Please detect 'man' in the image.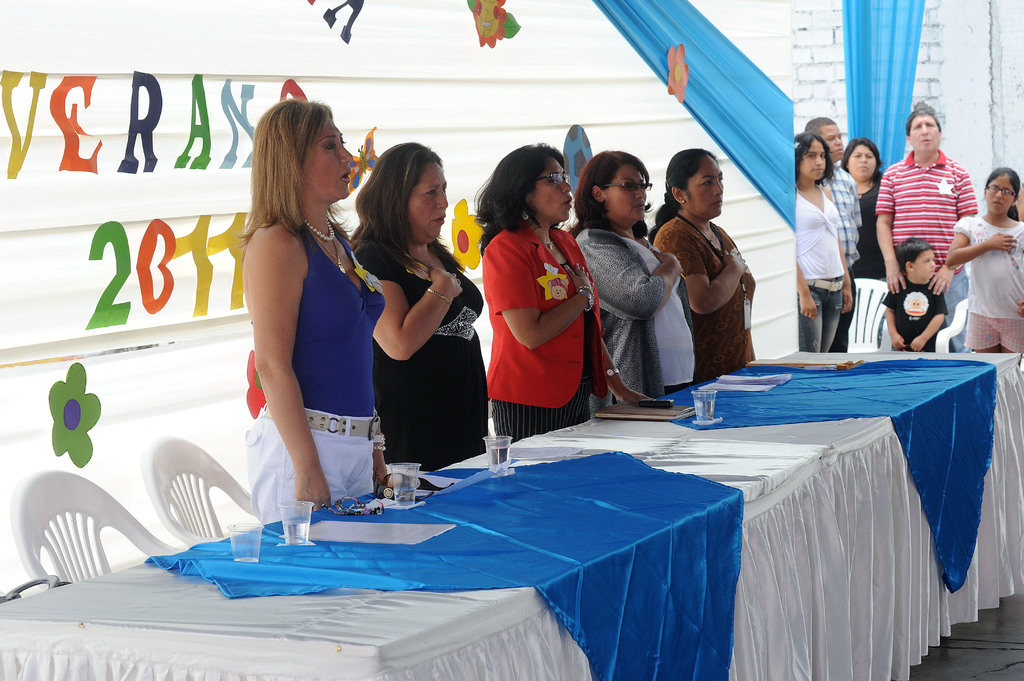
<box>805,115,860,351</box>.
